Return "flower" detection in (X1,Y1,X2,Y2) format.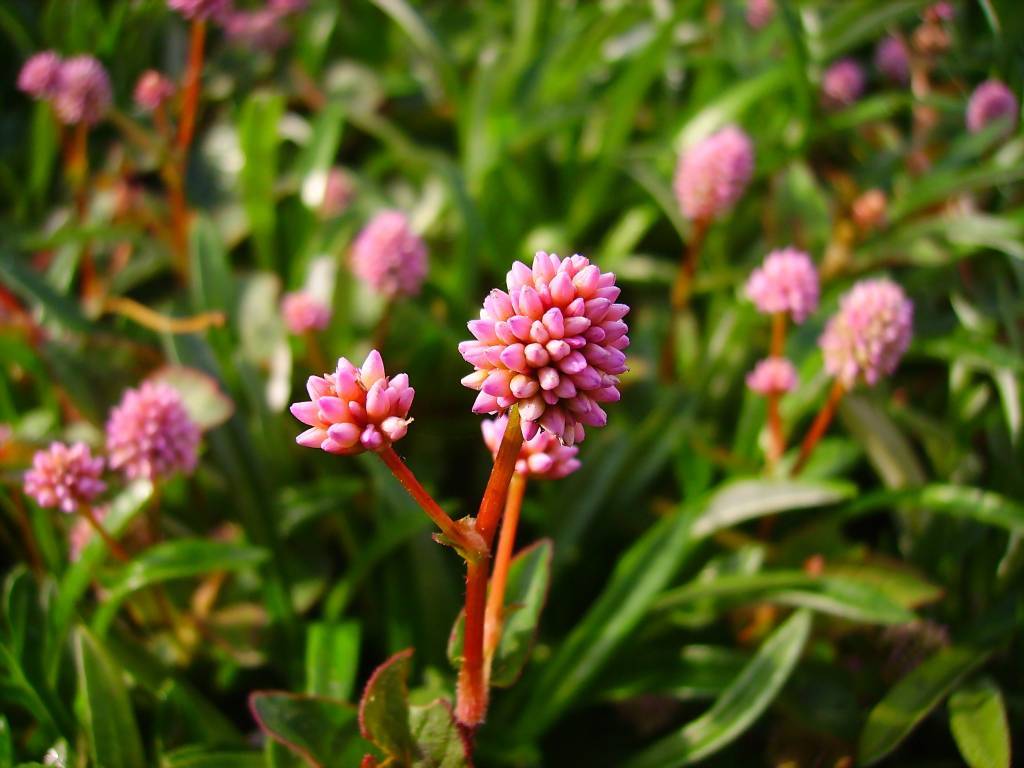
(102,377,203,475).
